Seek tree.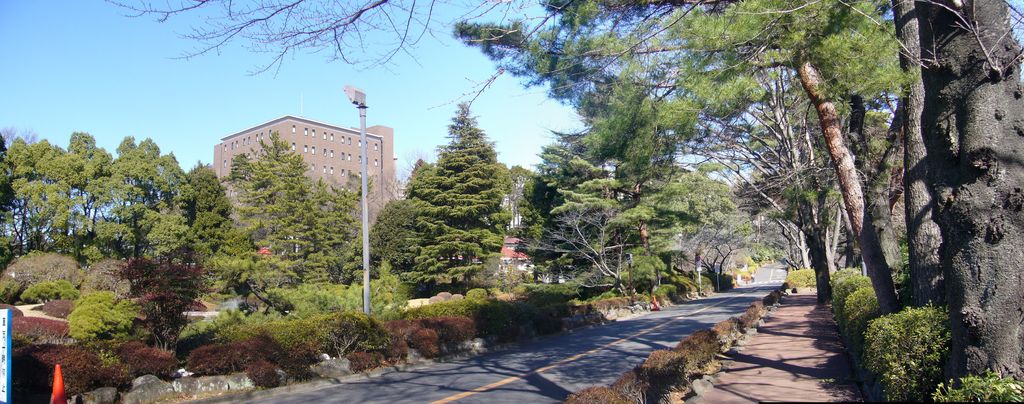
select_region(71, 131, 118, 255).
